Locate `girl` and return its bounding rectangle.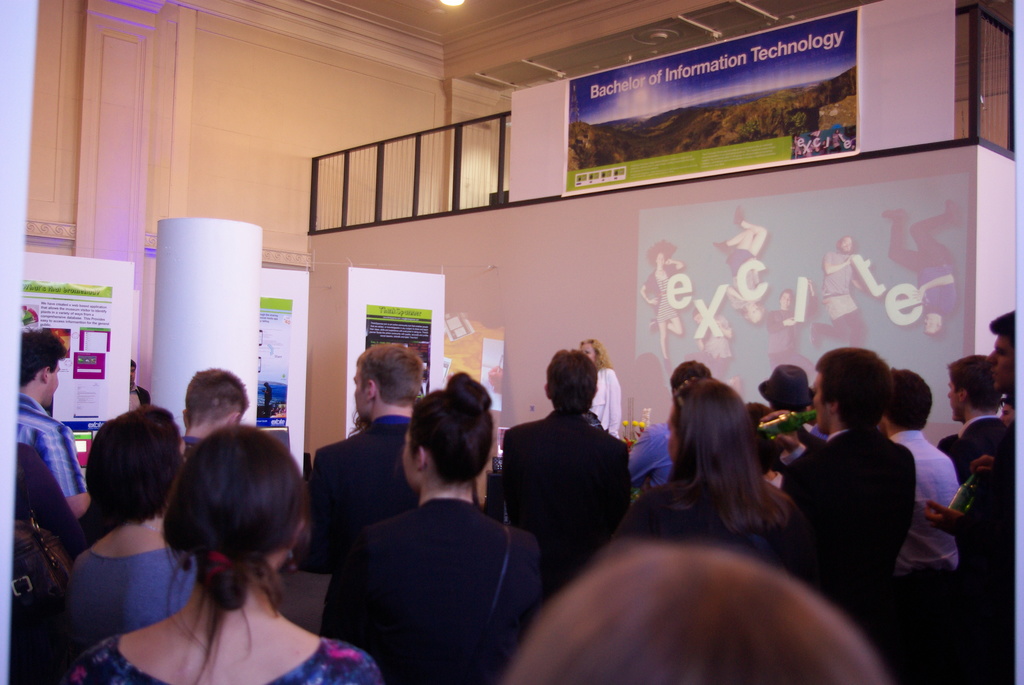
(x1=19, y1=401, x2=193, y2=672).
